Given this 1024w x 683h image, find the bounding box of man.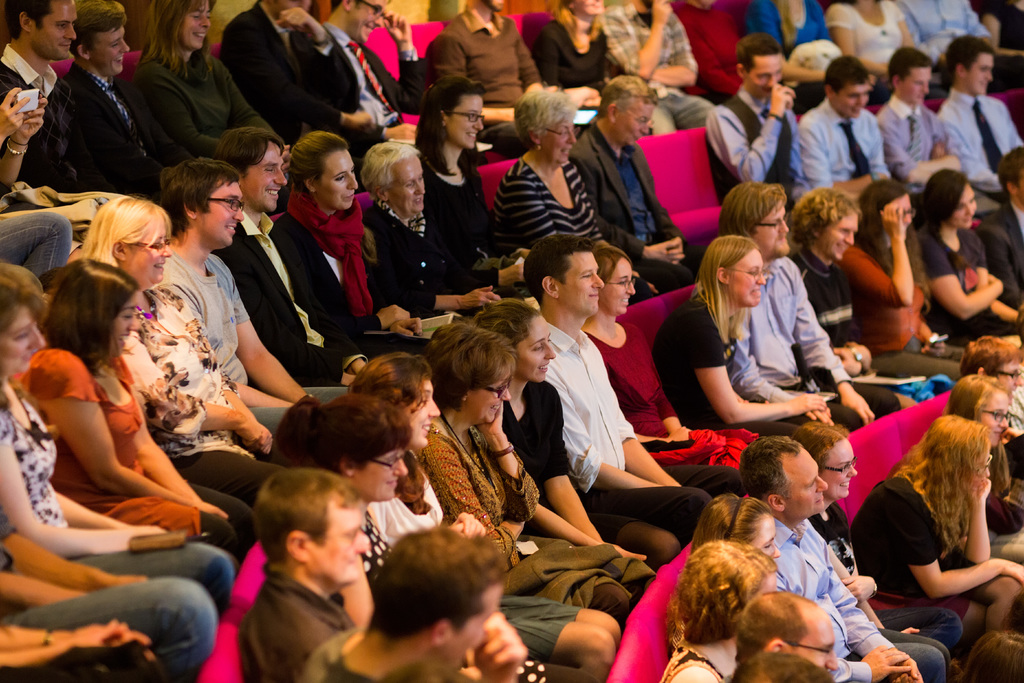
(522,235,754,567).
